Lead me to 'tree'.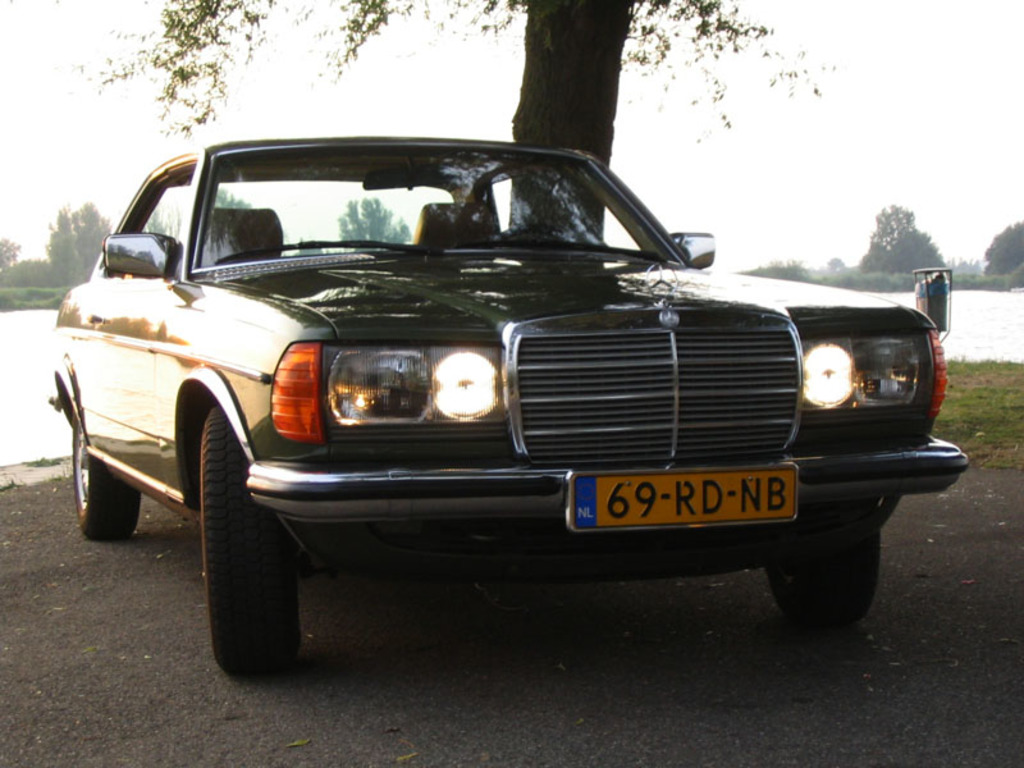
Lead to l=827, t=257, r=846, b=271.
